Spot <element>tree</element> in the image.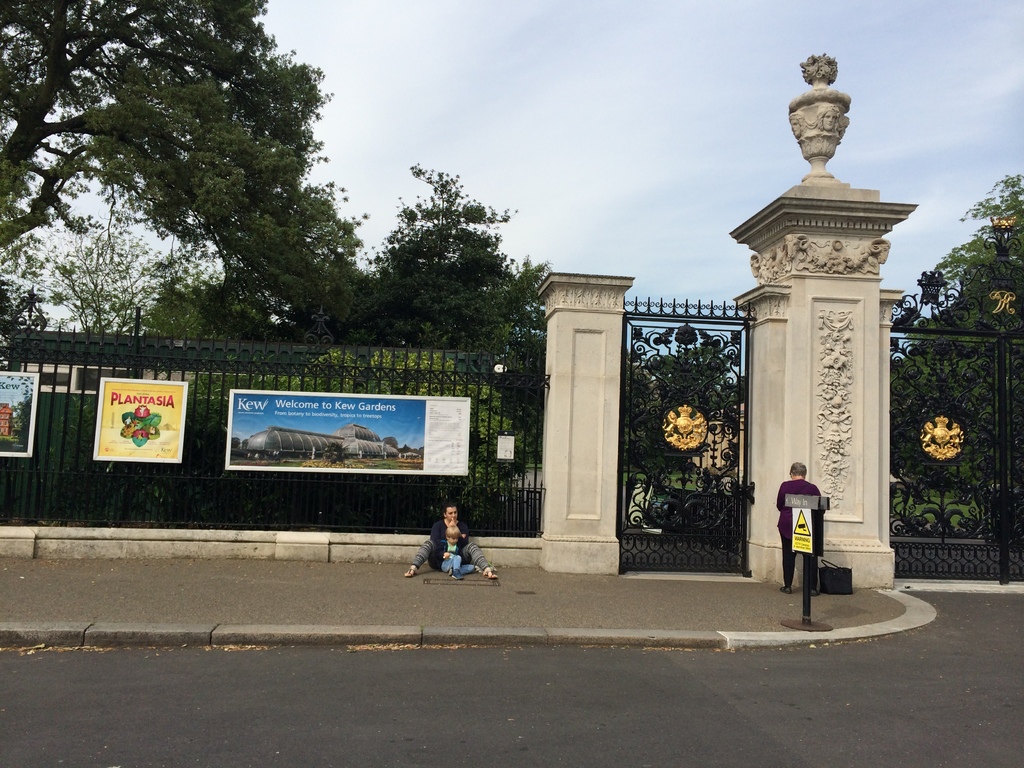
<element>tree</element> found at (x1=0, y1=0, x2=358, y2=311).
